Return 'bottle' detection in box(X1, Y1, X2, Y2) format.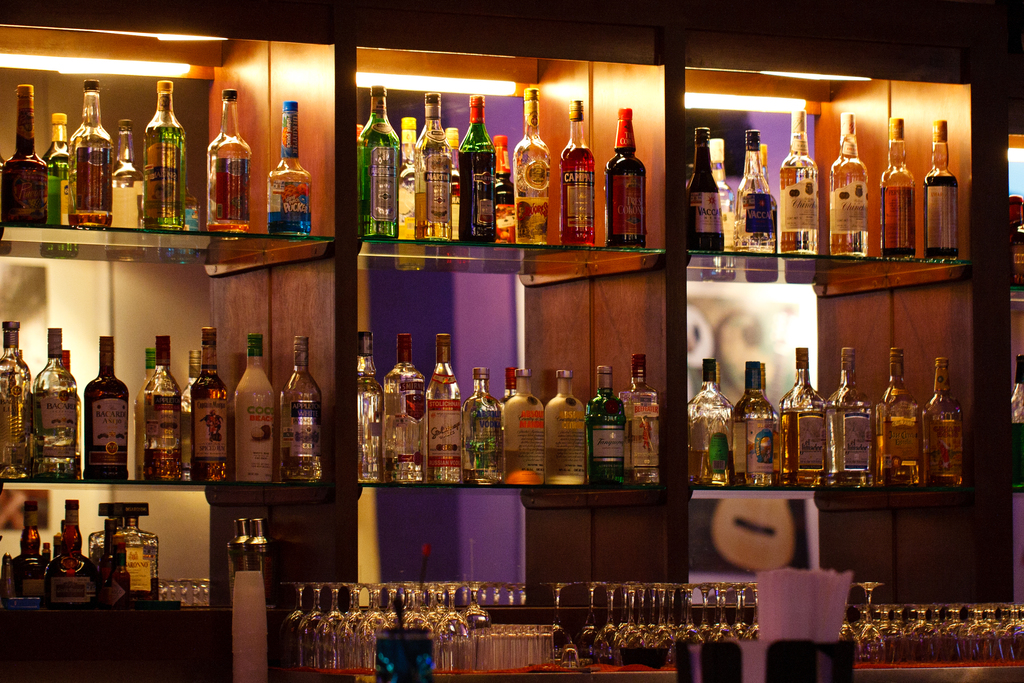
box(618, 355, 660, 485).
